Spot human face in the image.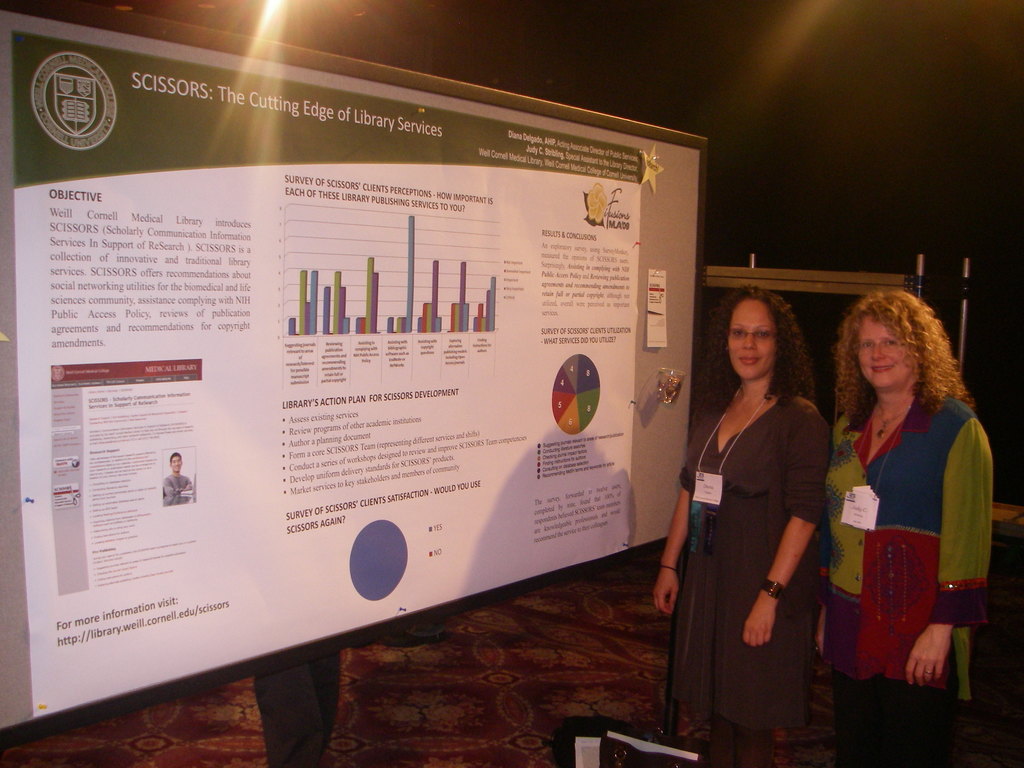
human face found at [left=726, top=304, right=778, bottom=378].
